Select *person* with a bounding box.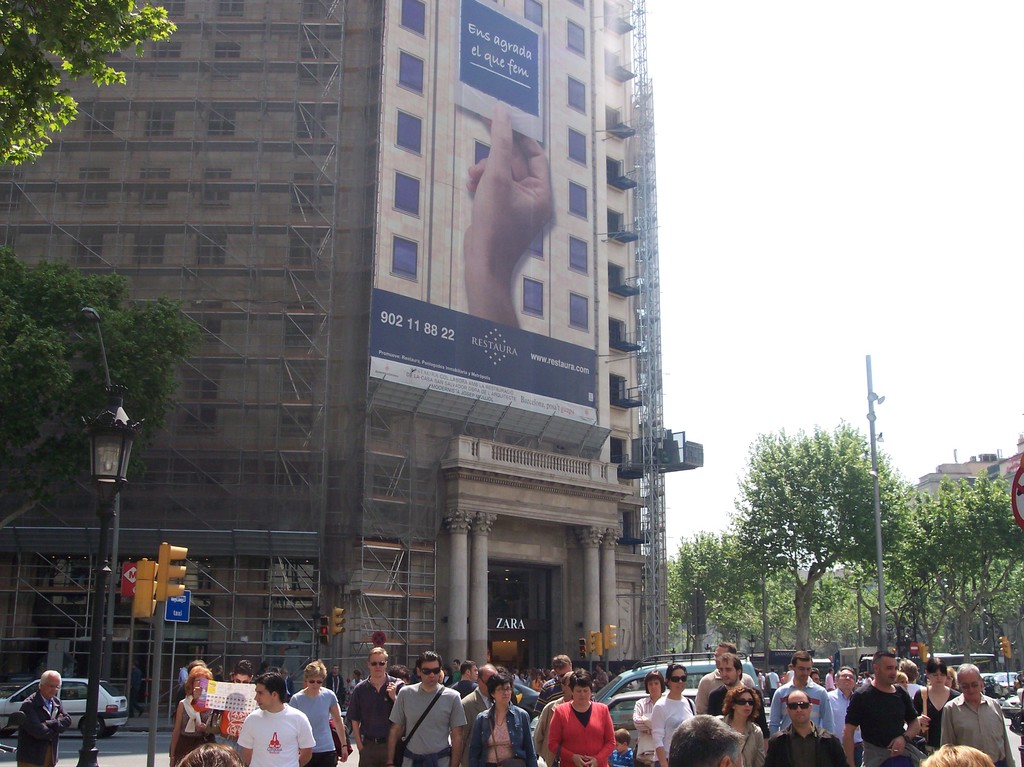
(left=347, top=667, right=368, bottom=687).
